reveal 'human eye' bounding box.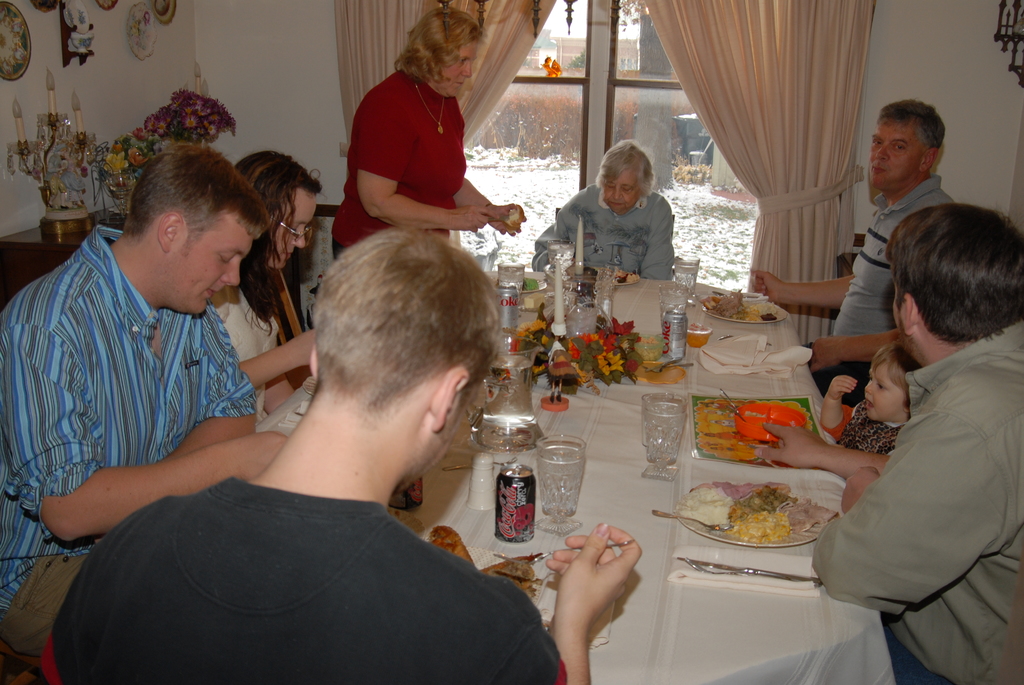
Revealed: (left=286, top=224, right=302, bottom=236).
